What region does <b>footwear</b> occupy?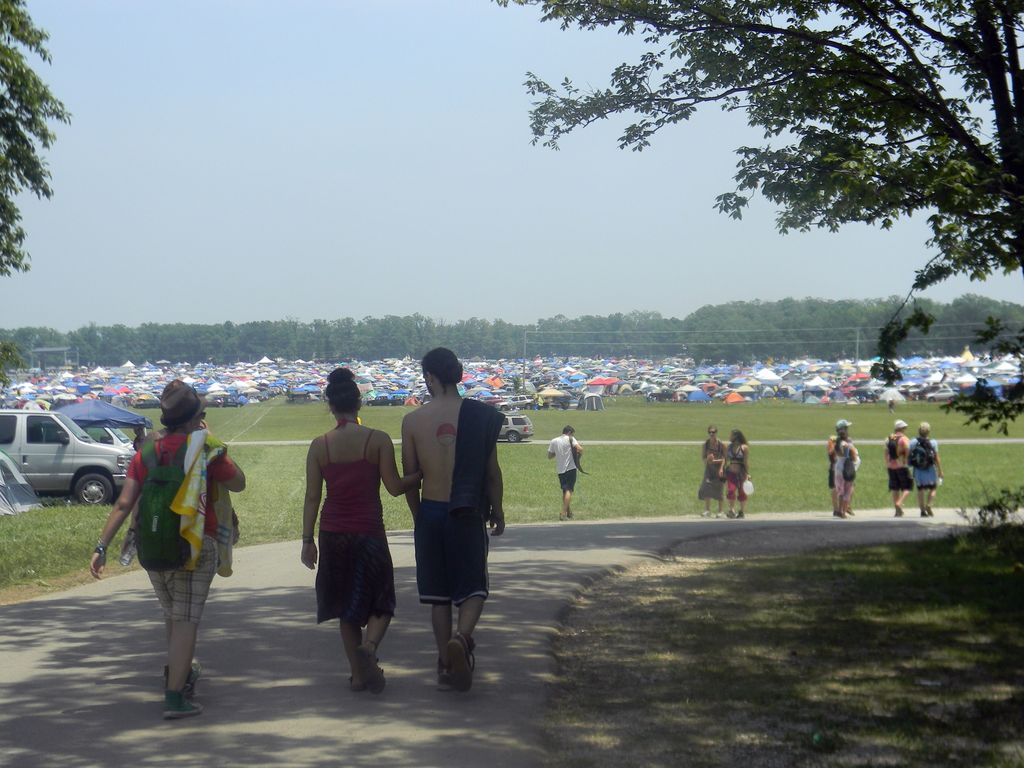
rect(351, 668, 358, 694).
